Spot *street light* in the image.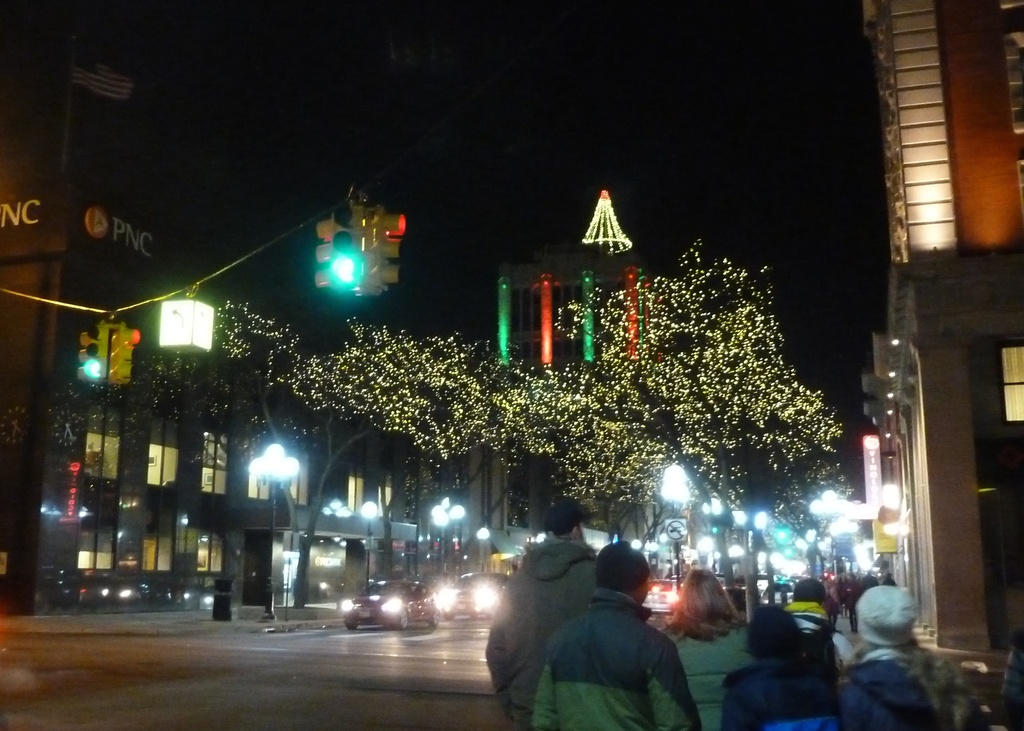
*street light* found at 361/497/378/592.
